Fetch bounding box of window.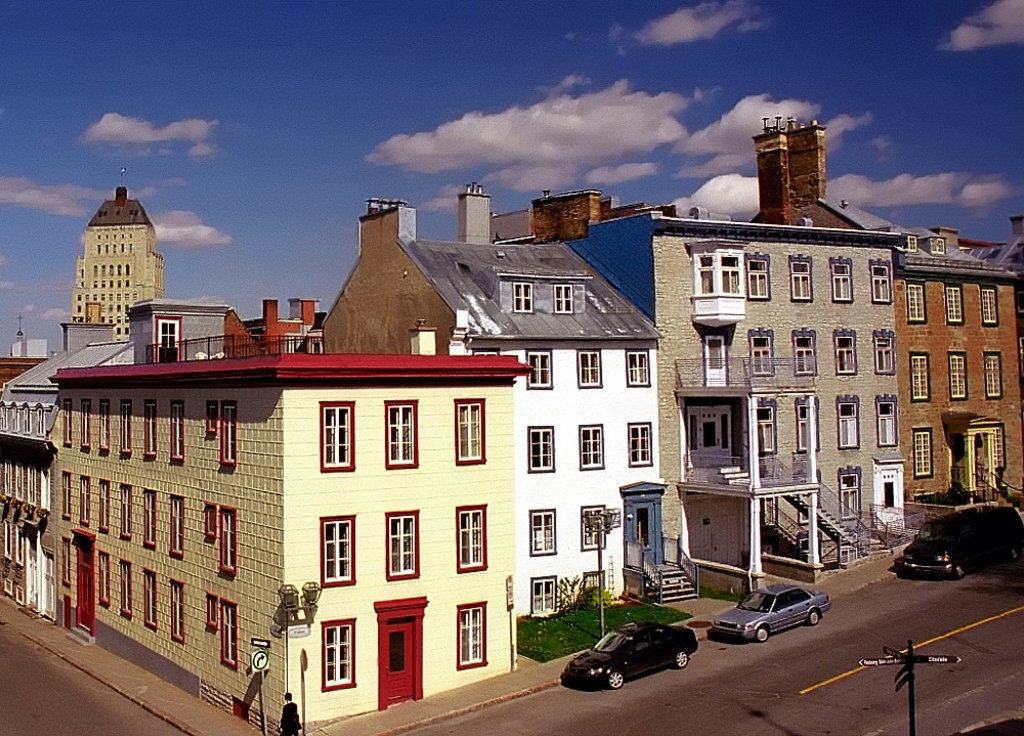
Bbox: locate(323, 523, 354, 581).
